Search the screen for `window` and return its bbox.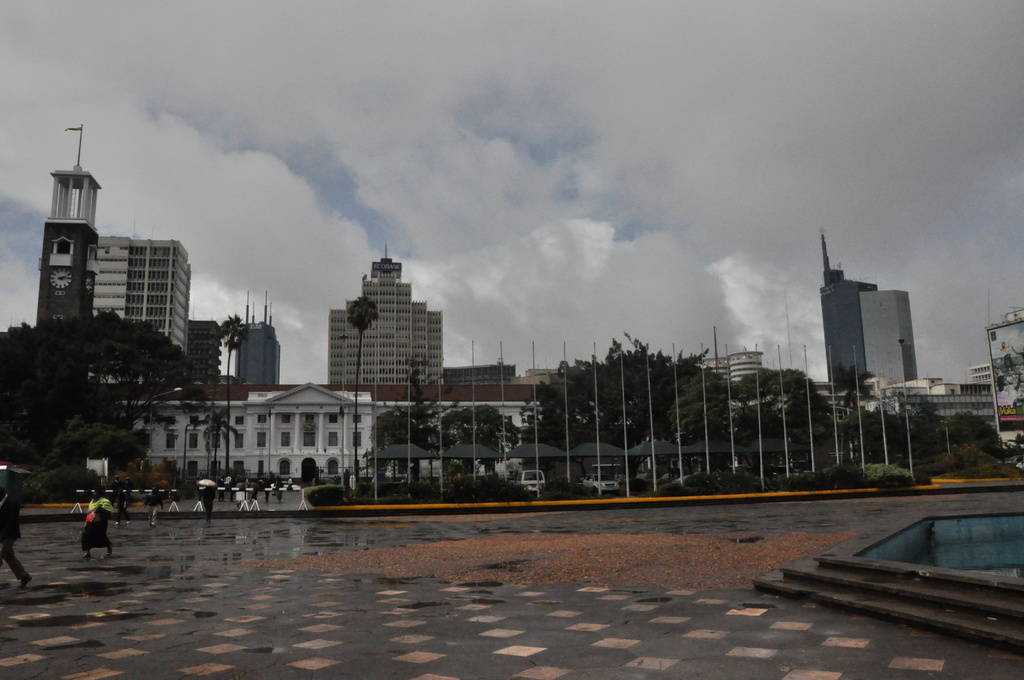
Found: [189, 433, 198, 449].
